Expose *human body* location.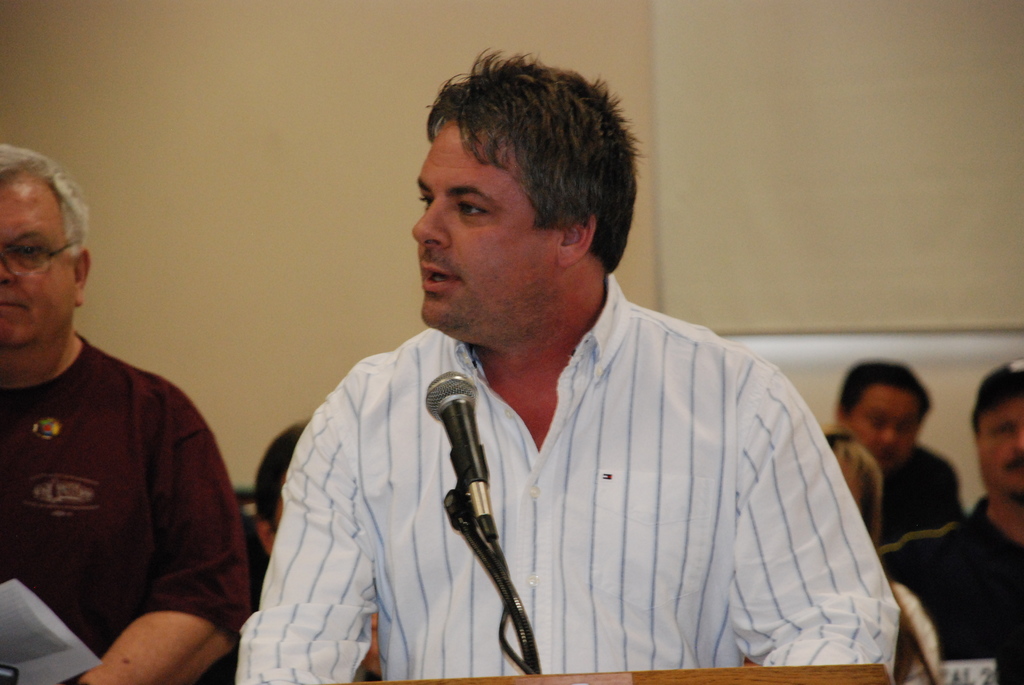
Exposed at rect(828, 442, 978, 531).
